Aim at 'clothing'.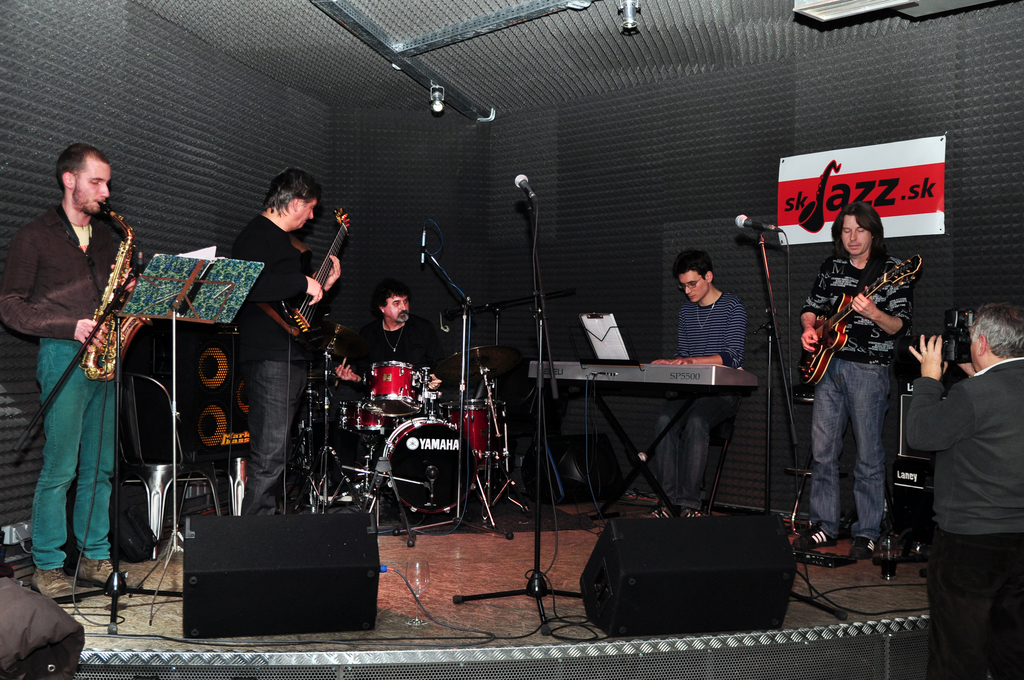
Aimed at {"x1": 904, "y1": 354, "x2": 1023, "y2": 679}.
